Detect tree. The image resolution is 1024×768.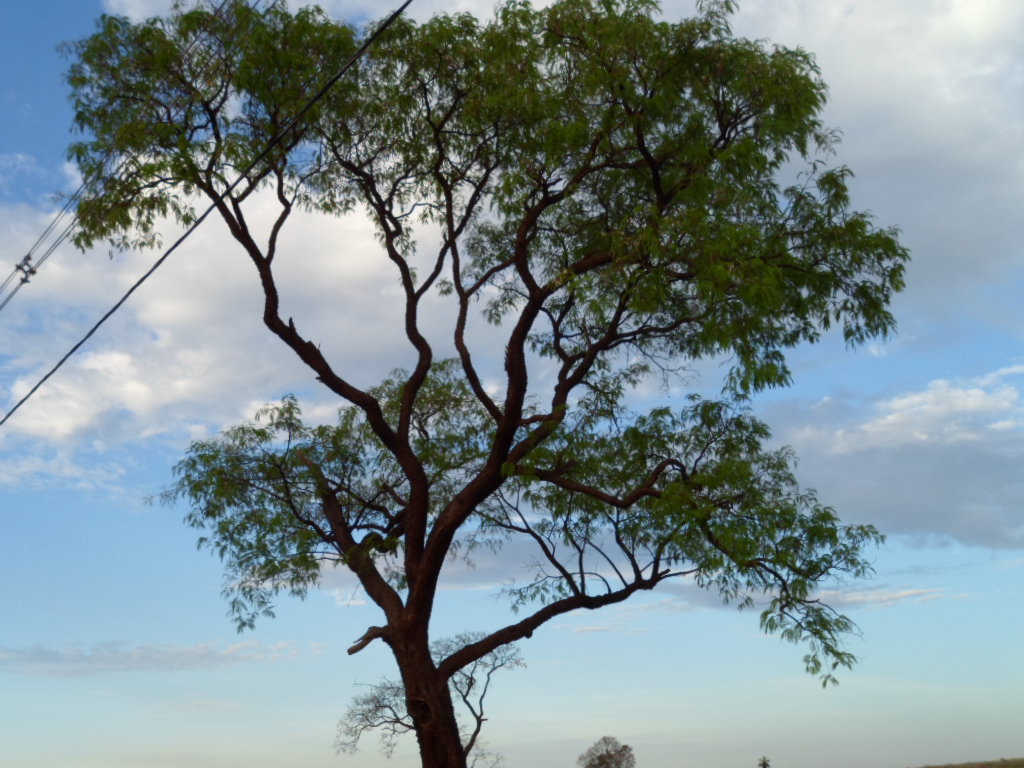
crop(336, 630, 530, 761).
